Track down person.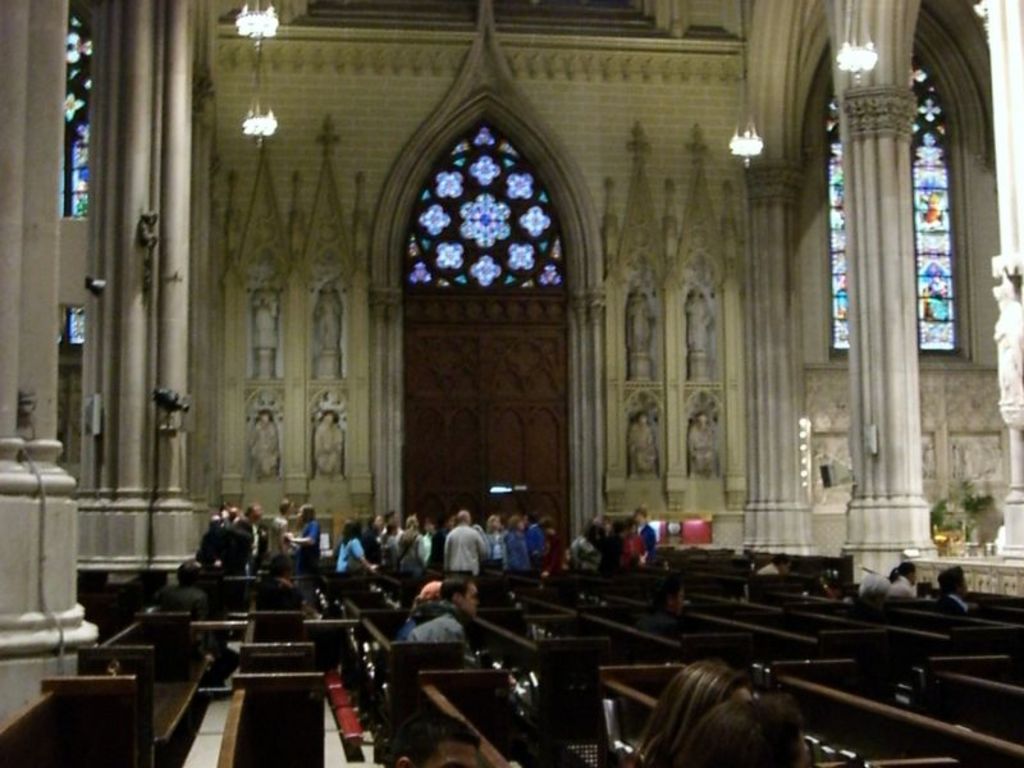
Tracked to detection(269, 497, 296, 554).
